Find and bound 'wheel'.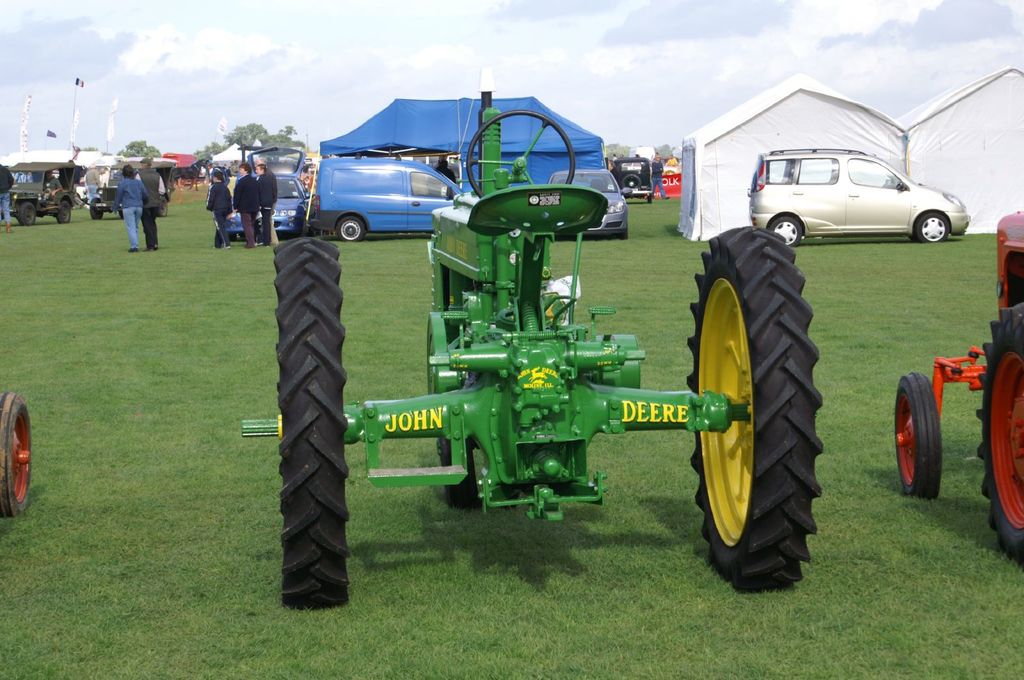
Bound: box(705, 221, 831, 596).
